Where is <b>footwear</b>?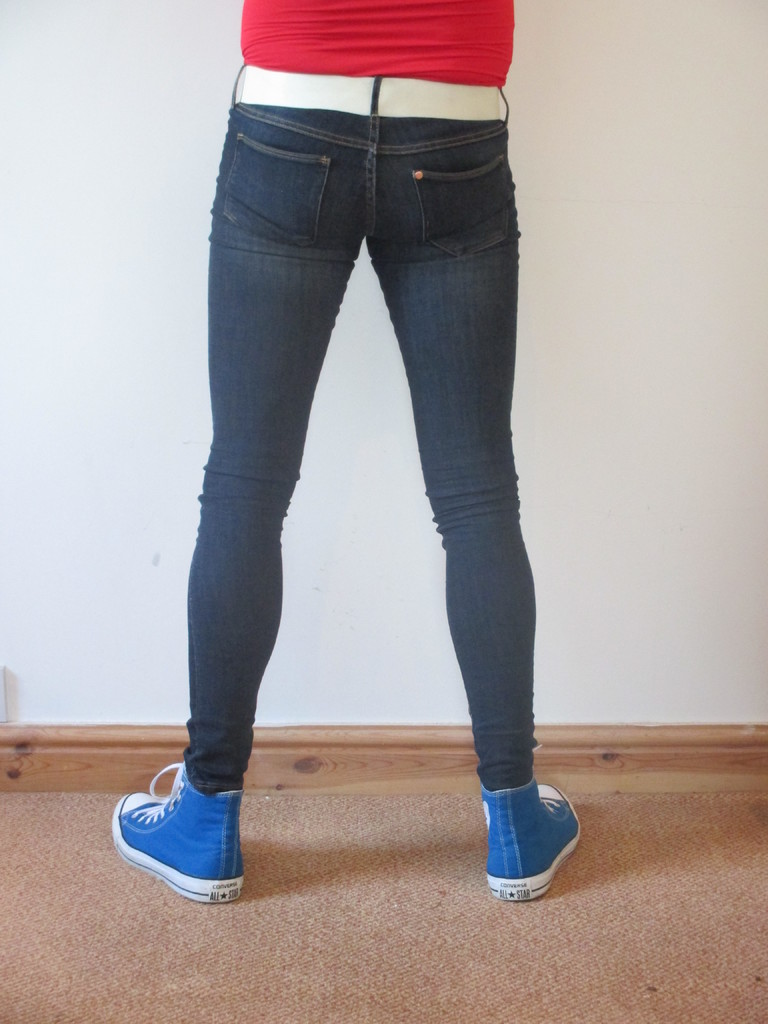
<bbox>109, 760, 244, 905</bbox>.
